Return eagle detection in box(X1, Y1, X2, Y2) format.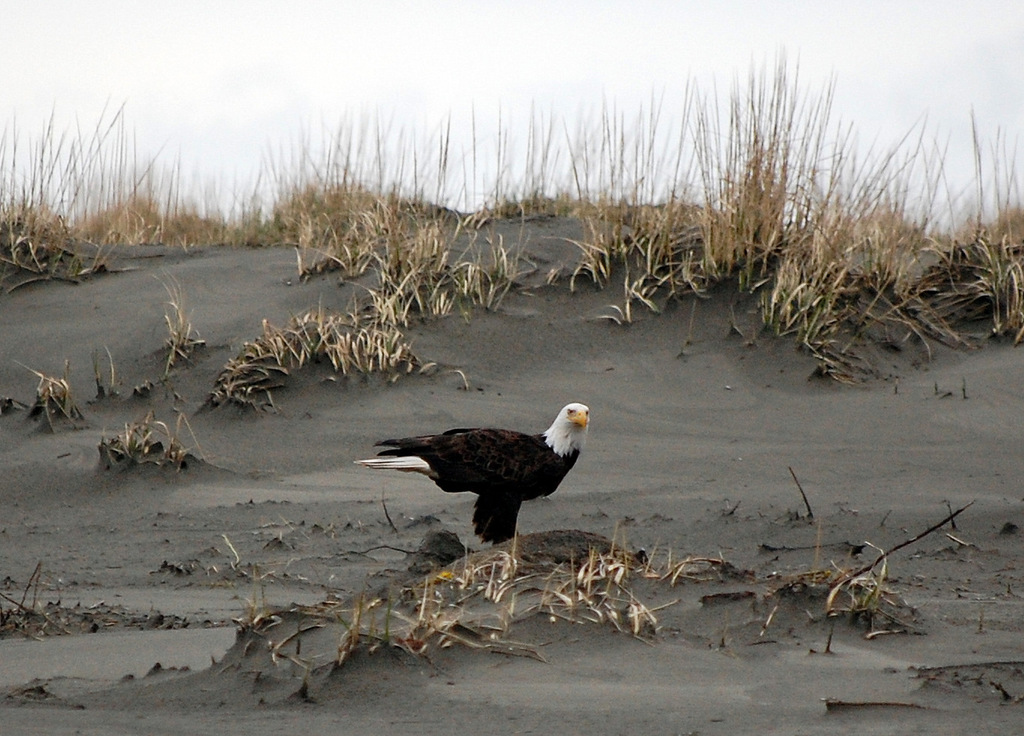
box(359, 398, 599, 561).
